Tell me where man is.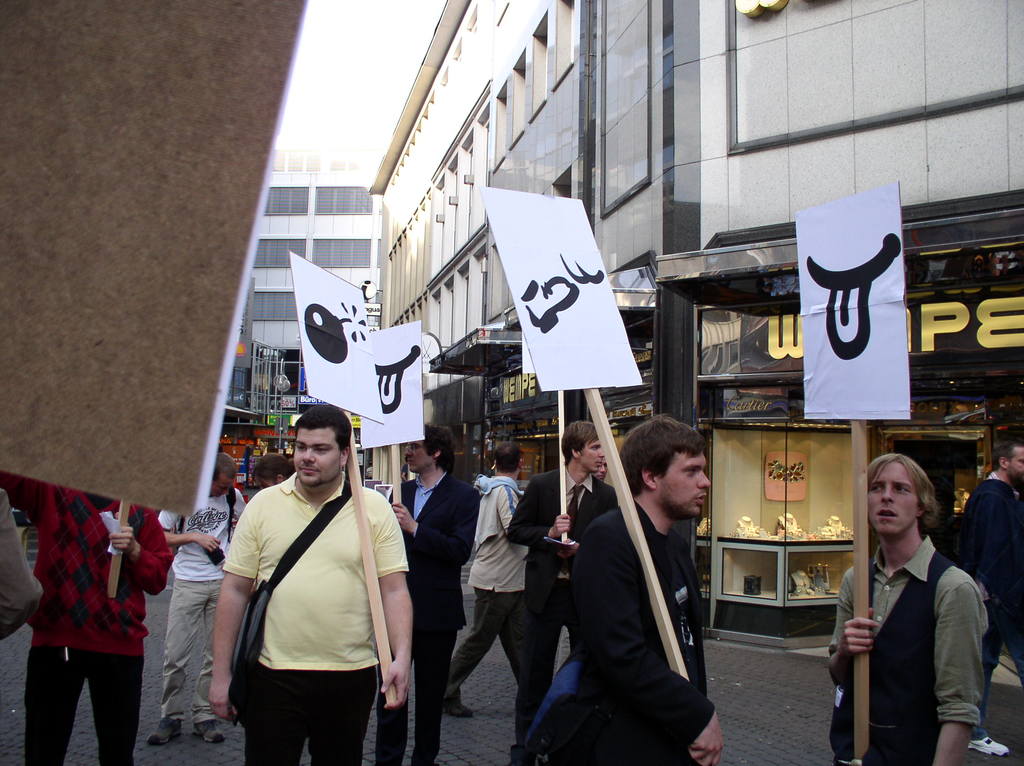
man is at box=[372, 424, 479, 765].
